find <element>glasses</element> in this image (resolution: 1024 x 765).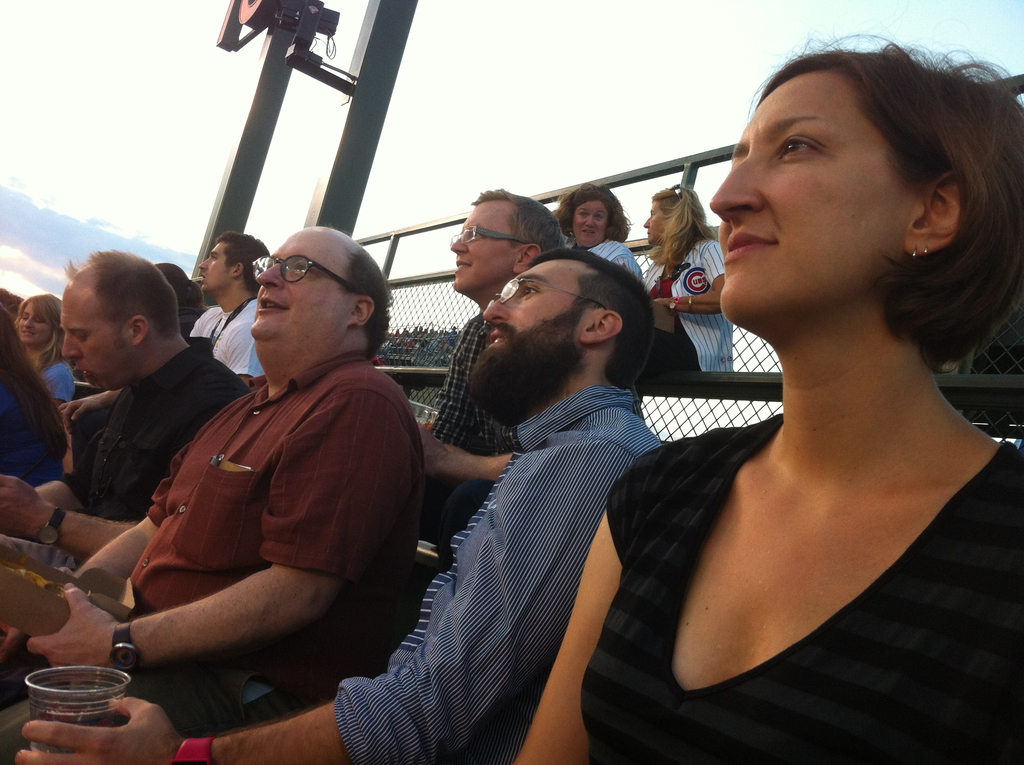
(475, 273, 623, 326).
